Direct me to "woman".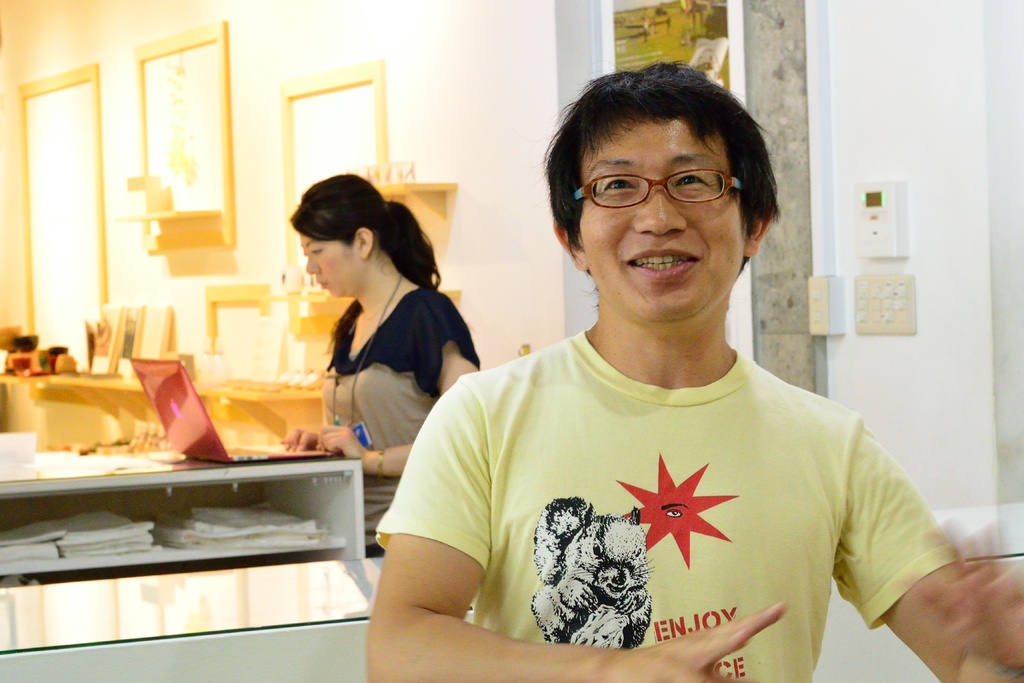
Direction: region(277, 173, 486, 486).
